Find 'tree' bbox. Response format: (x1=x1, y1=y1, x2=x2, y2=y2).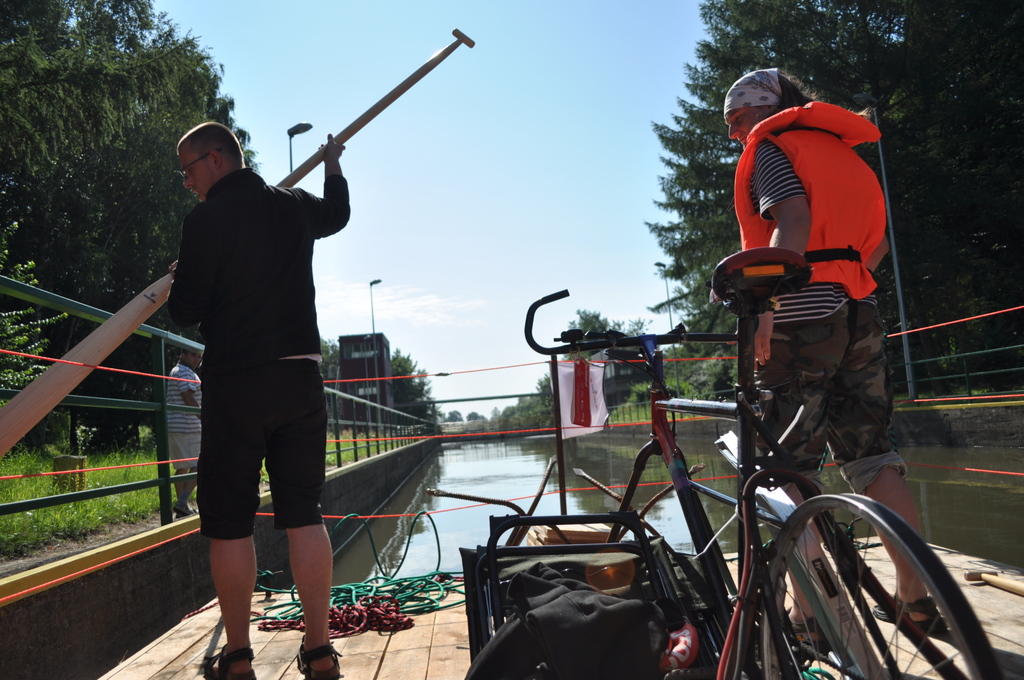
(x1=544, y1=309, x2=649, y2=409).
